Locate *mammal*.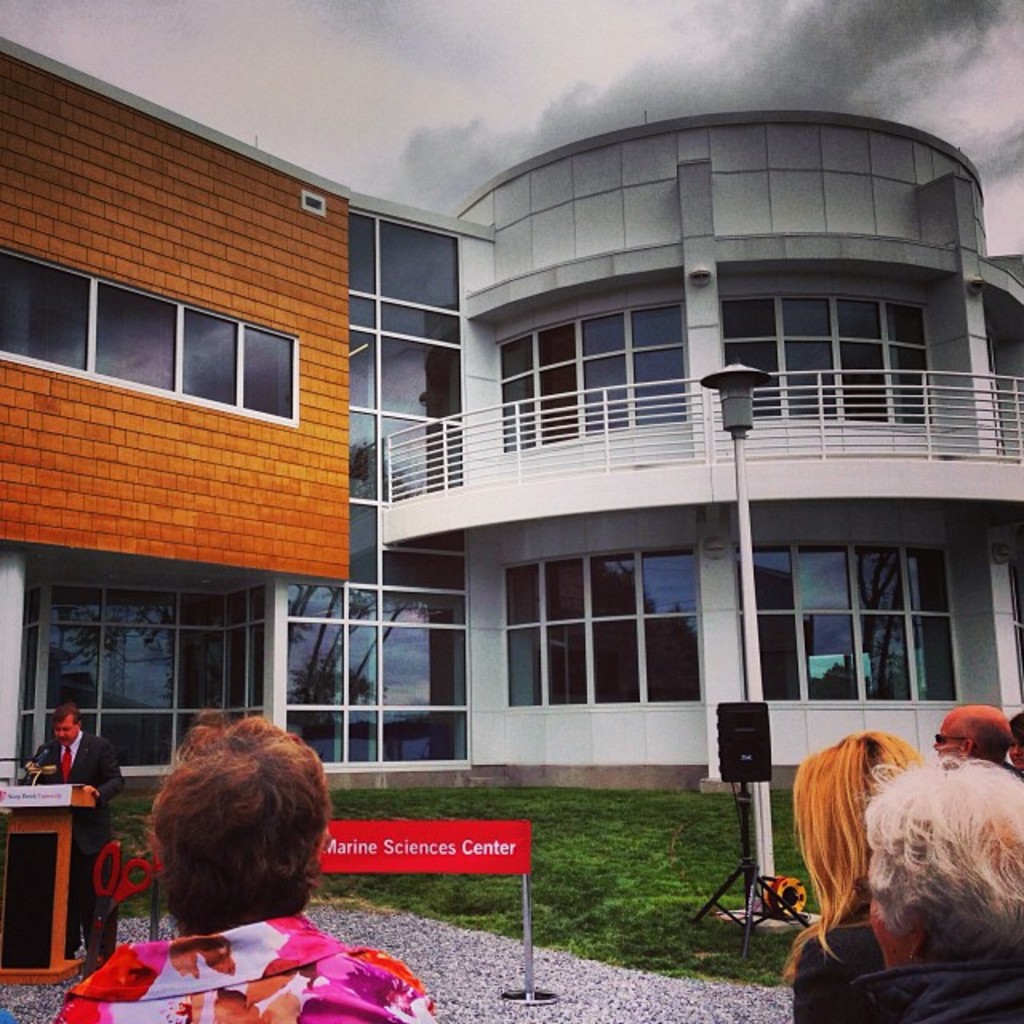
Bounding box: rect(818, 746, 1022, 1022).
